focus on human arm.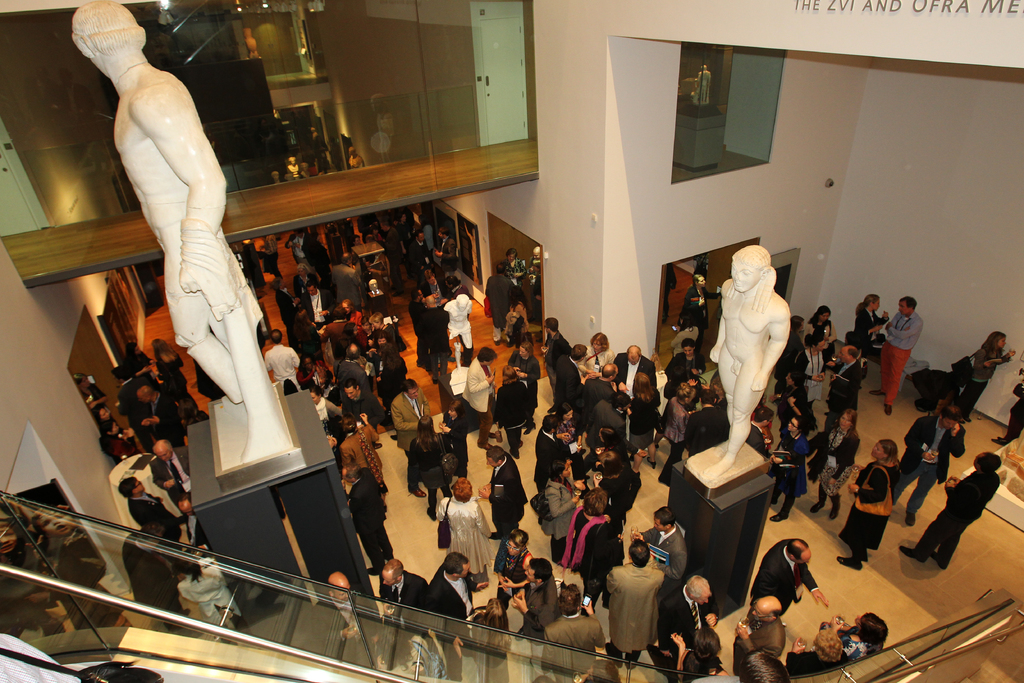
Focused at detection(949, 423, 964, 457).
